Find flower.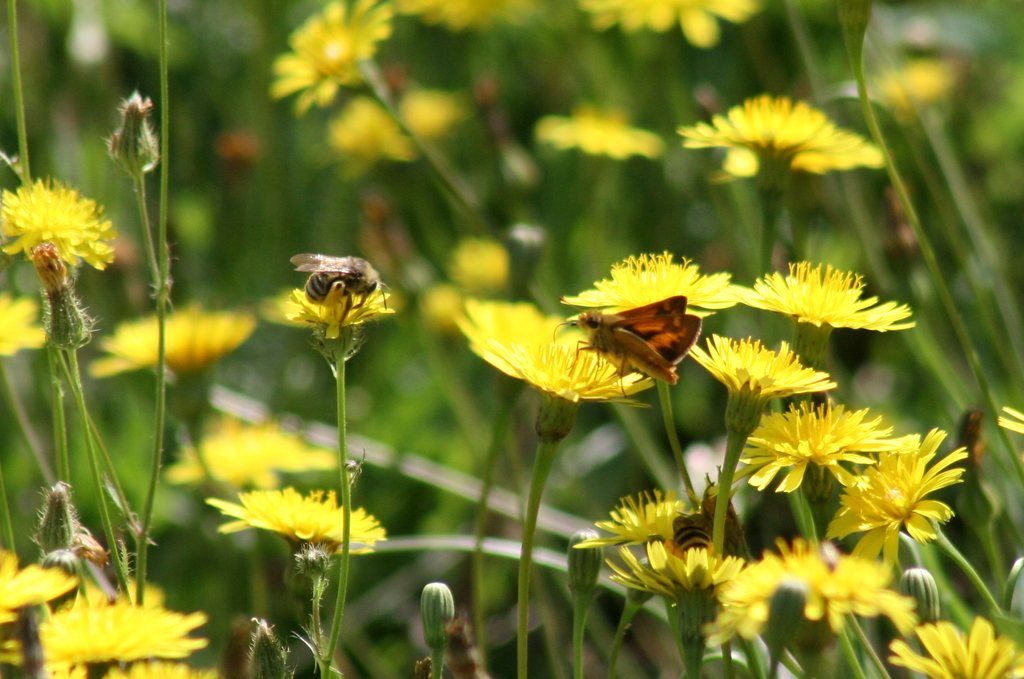
(x1=163, y1=417, x2=341, y2=487).
